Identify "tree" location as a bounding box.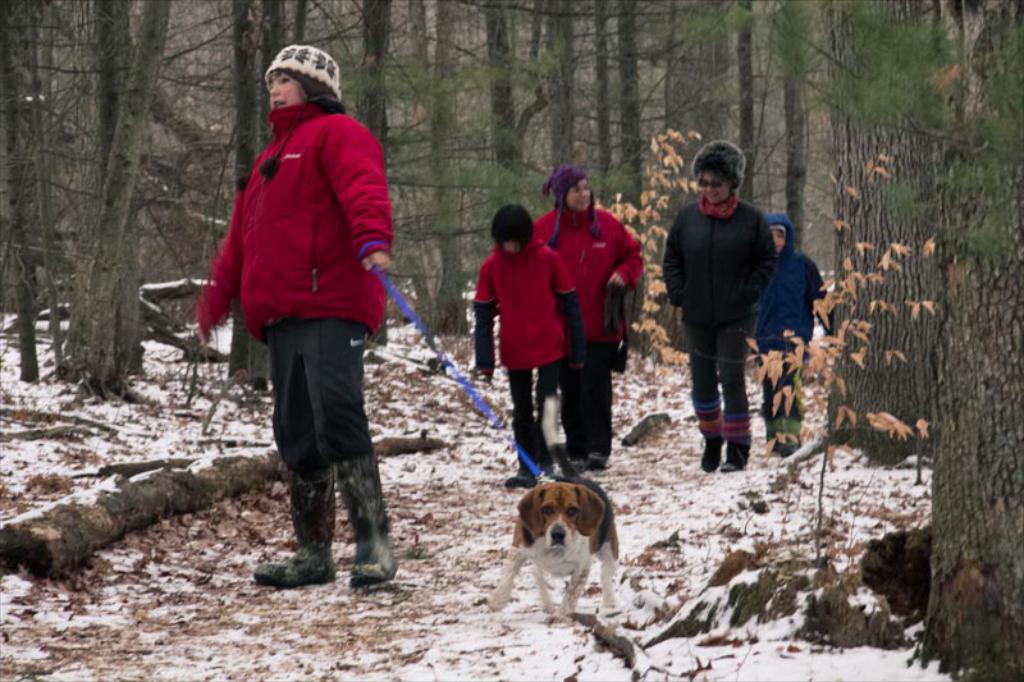
(769, 0, 1023, 678).
